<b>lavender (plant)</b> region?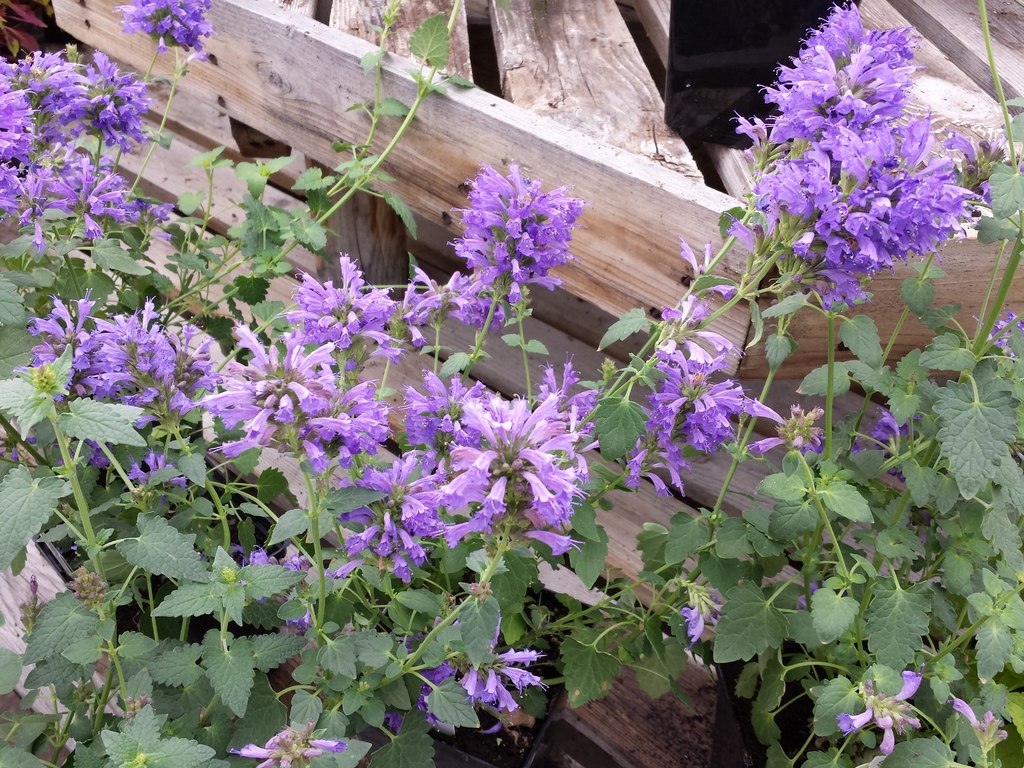
289/259/422/397
